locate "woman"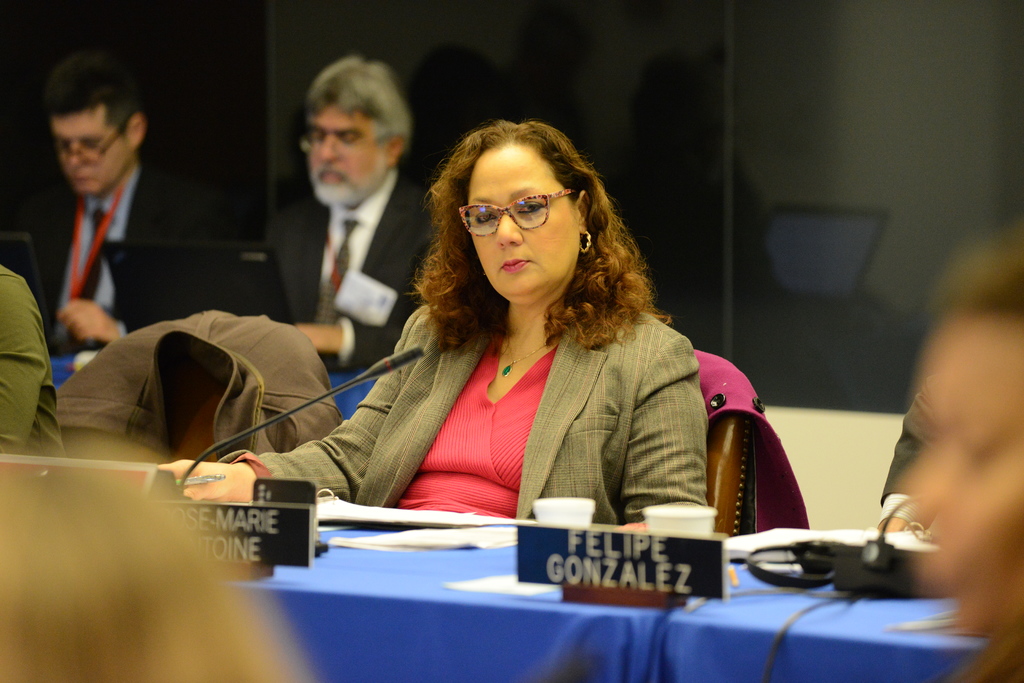
[left=166, top=117, right=735, bottom=514]
